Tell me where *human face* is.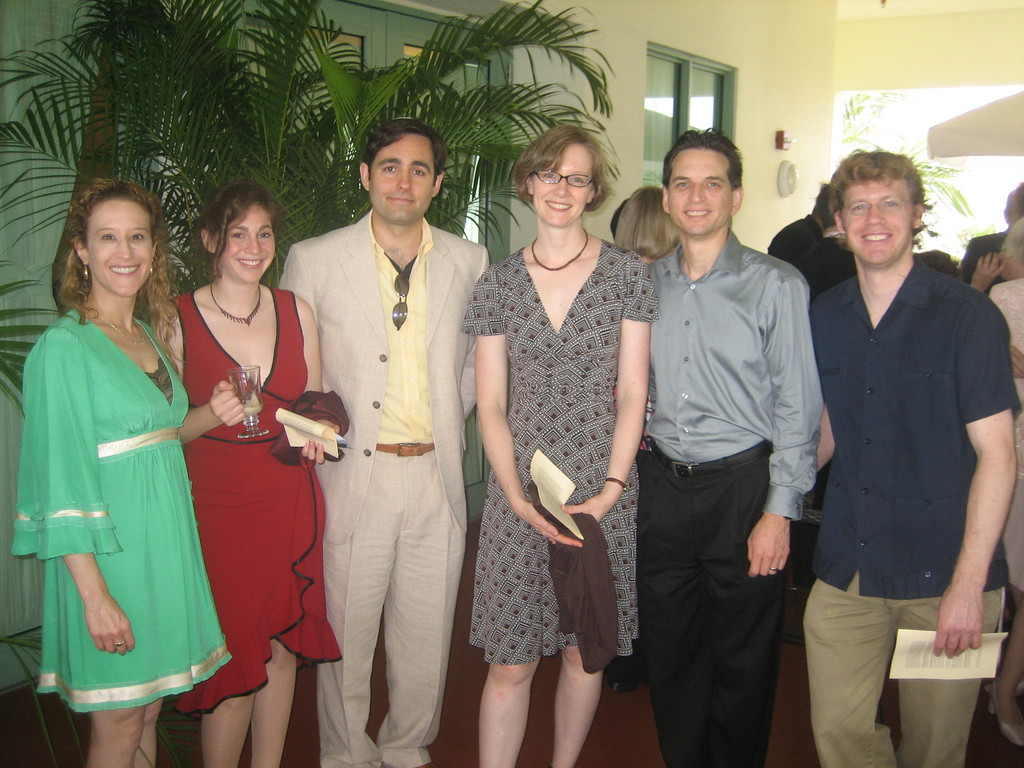
*human face* is at locate(520, 146, 588, 221).
